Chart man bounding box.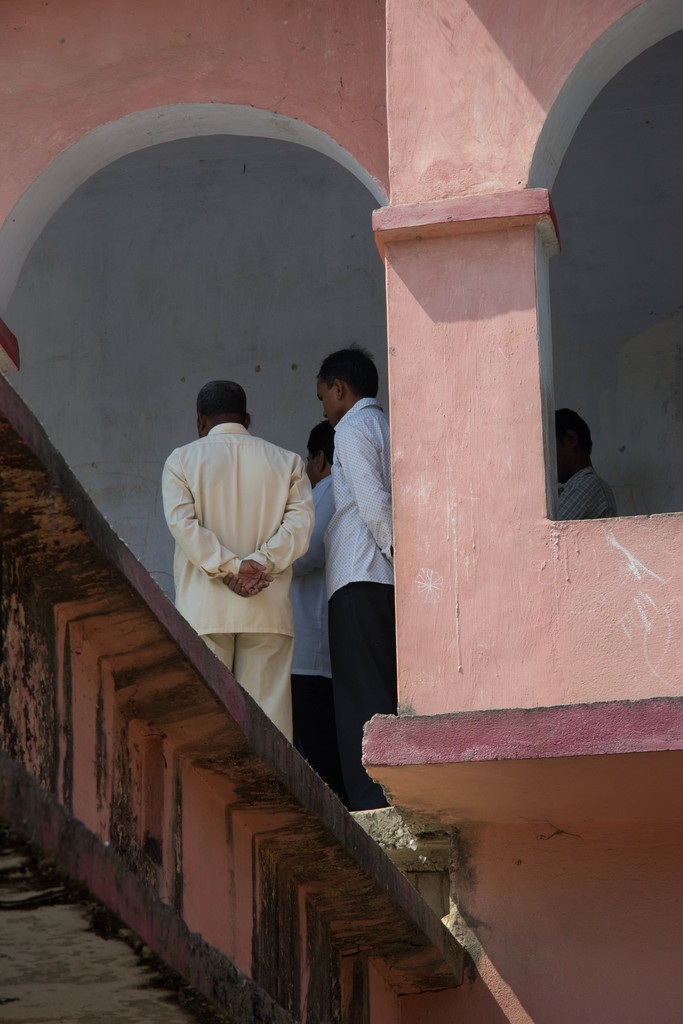
Charted: {"left": 149, "top": 388, "right": 336, "bottom": 771}.
